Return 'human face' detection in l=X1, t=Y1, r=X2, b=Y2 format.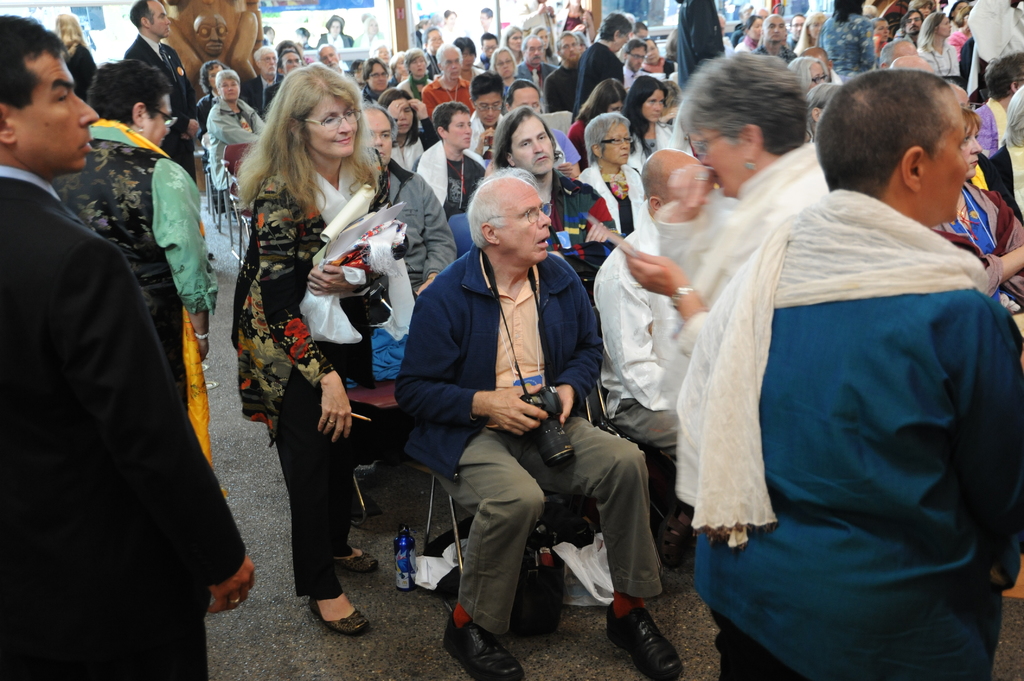
l=484, t=35, r=497, b=58.
